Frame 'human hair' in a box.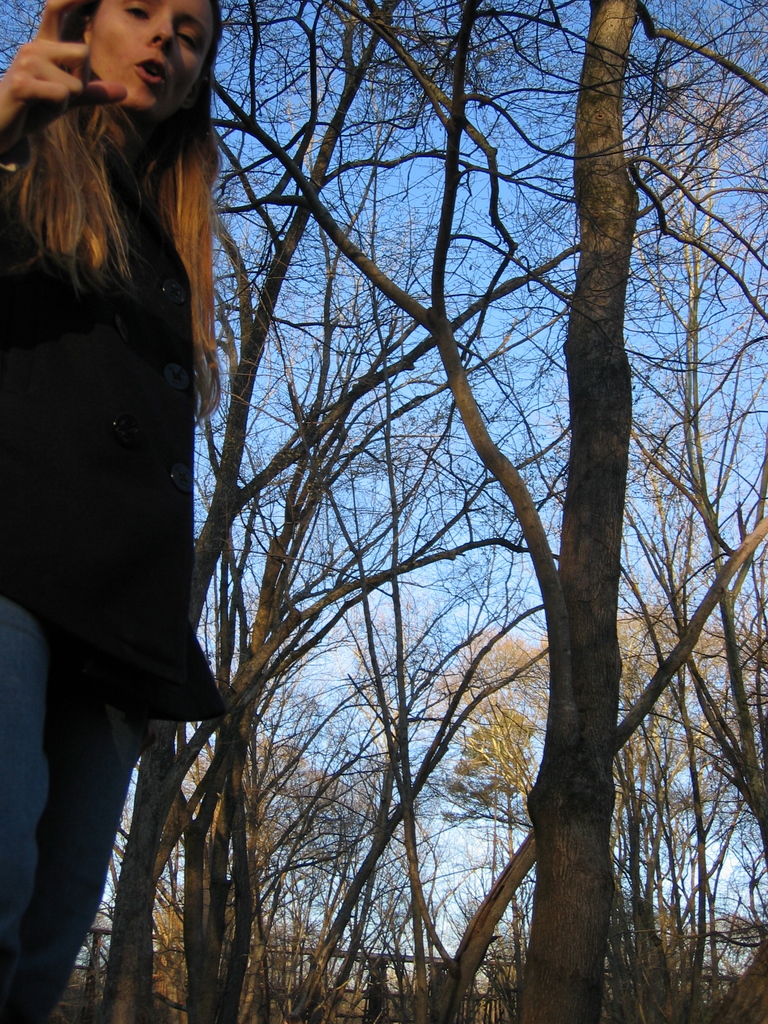
bbox(0, 0, 238, 431).
